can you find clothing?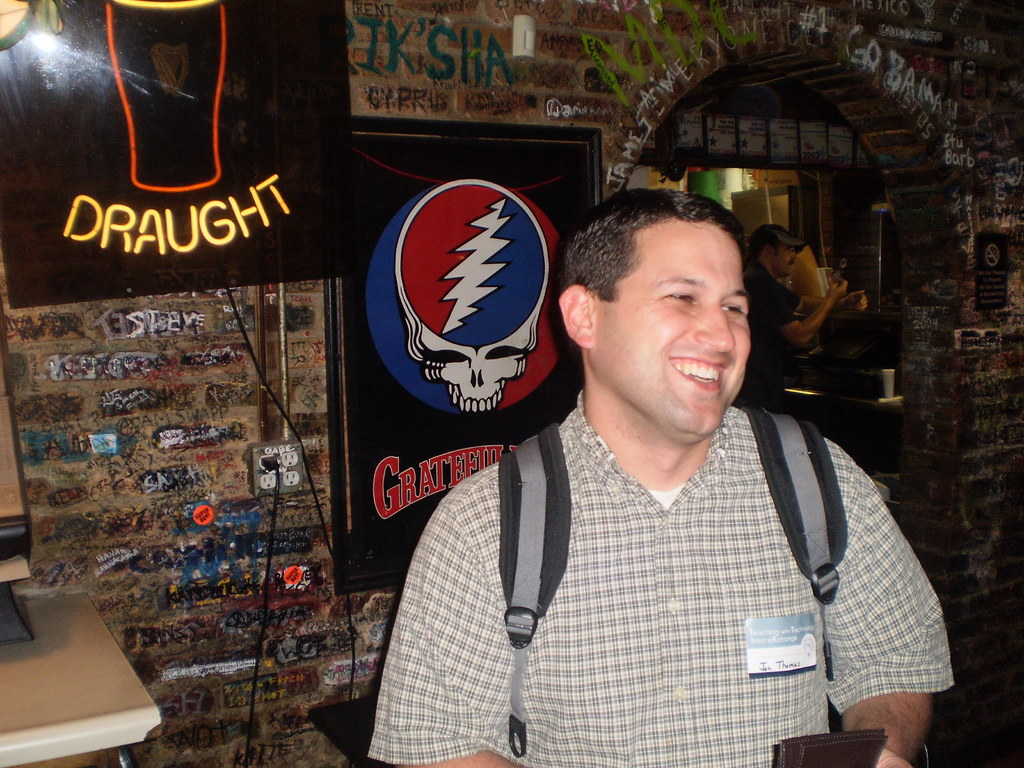
Yes, bounding box: x1=387 y1=341 x2=938 y2=759.
